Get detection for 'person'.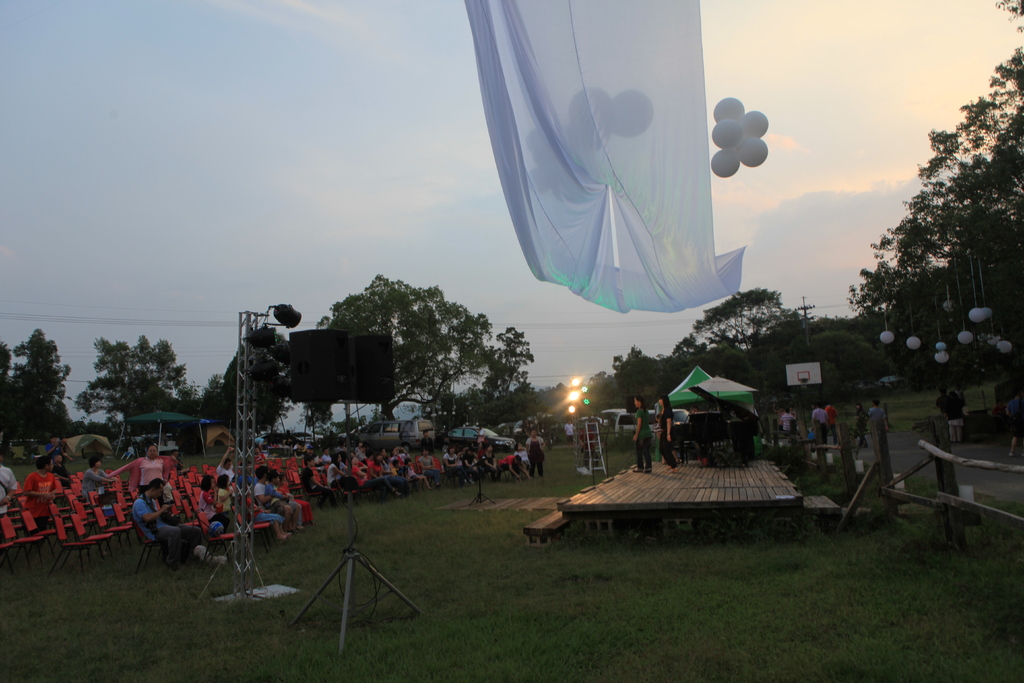
Detection: 48, 436, 73, 468.
